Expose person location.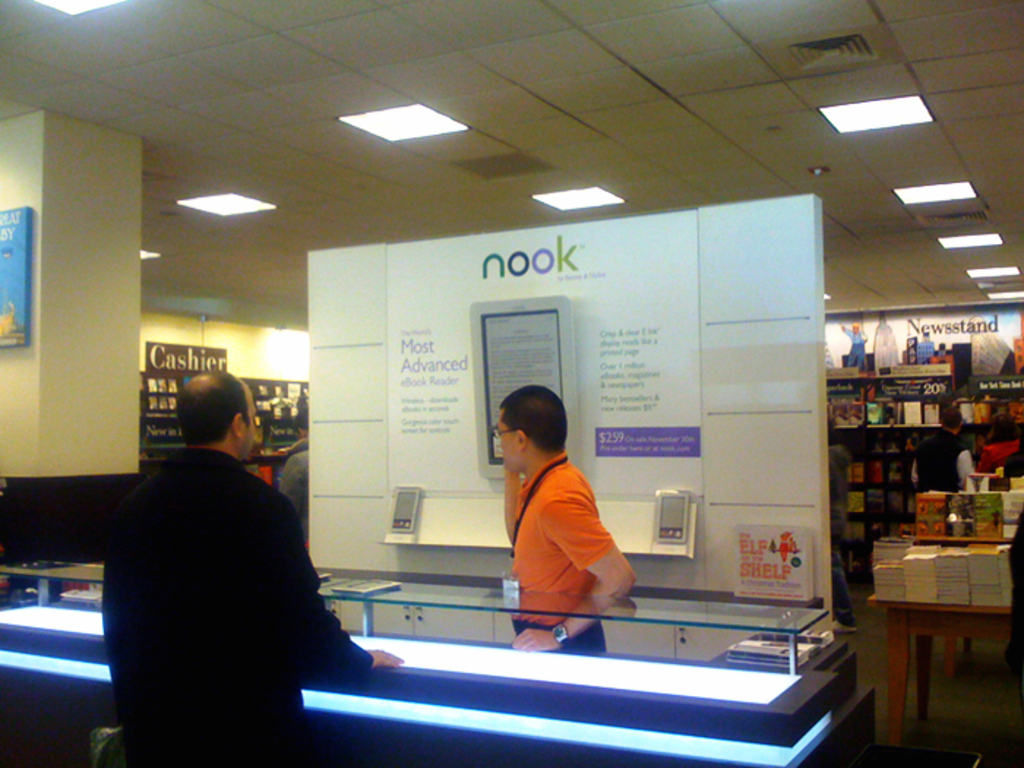
Exposed at <box>486,408,651,638</box>.
